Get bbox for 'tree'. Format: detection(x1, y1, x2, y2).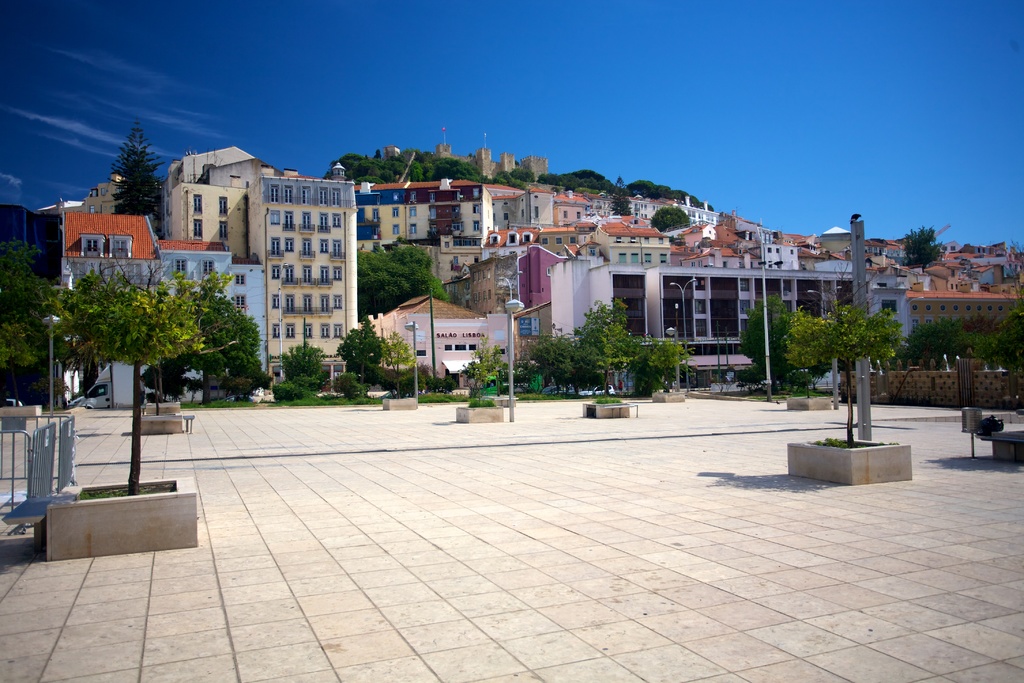
detection(325, 152, 717, 210).
